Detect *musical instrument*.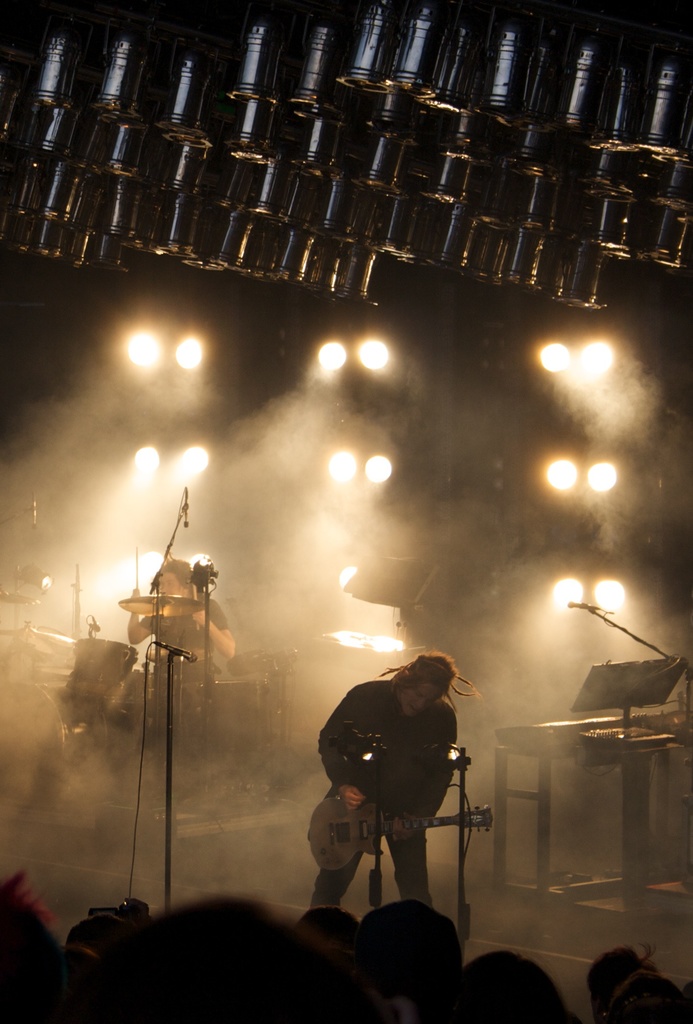
Detected at <bbox>211, 645, 302, 682</bbox>.
